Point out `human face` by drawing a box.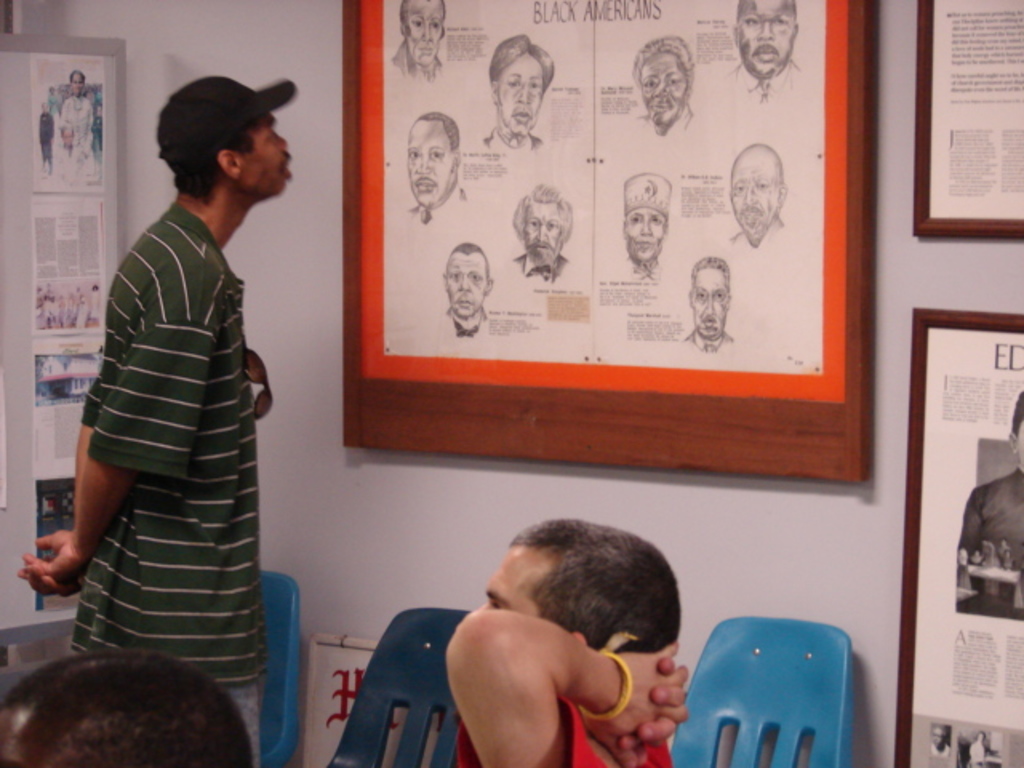
l=523, t=203, r=563, b=264.
